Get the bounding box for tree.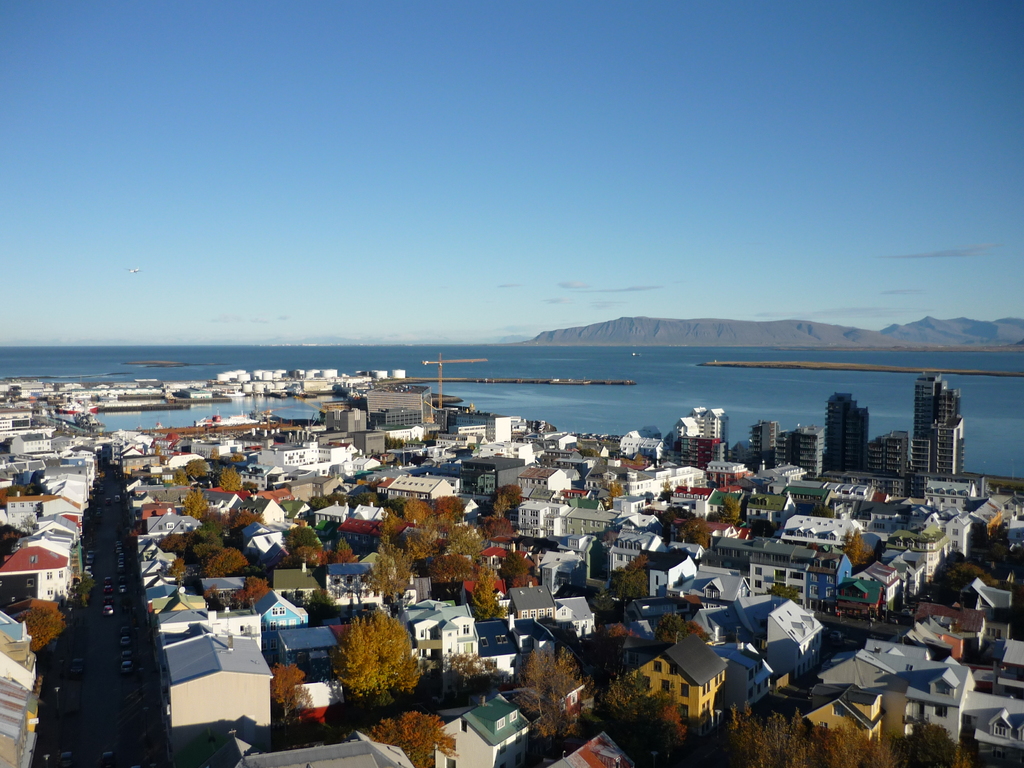
(721, 497, 742, 527).
